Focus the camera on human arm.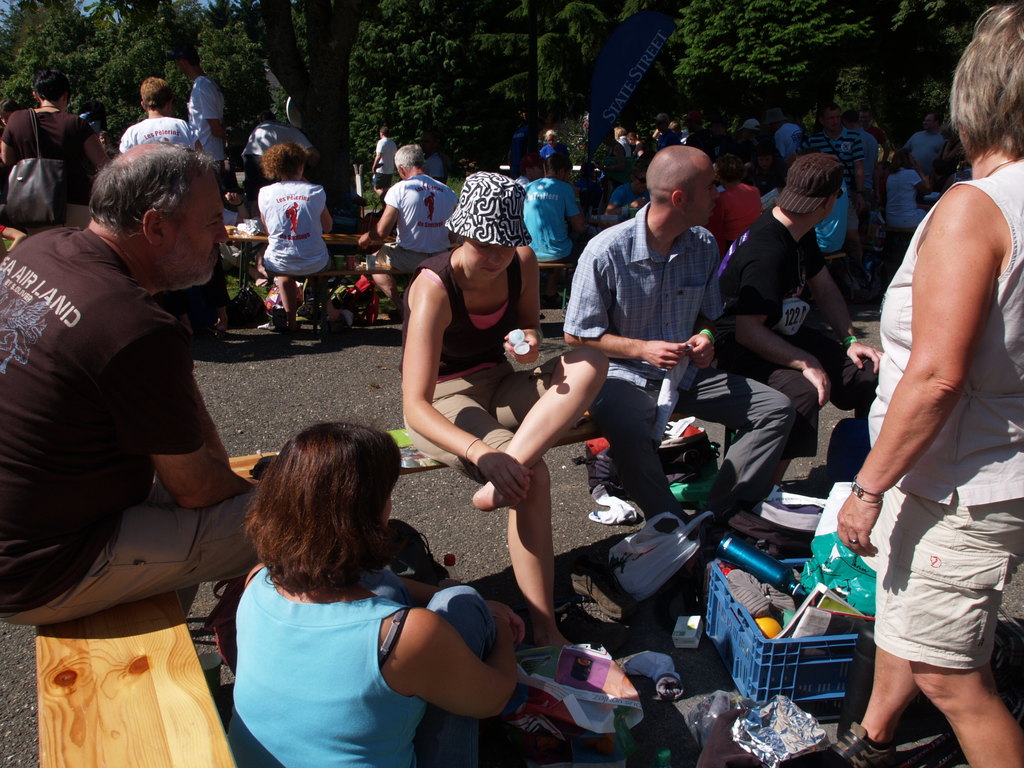
Focus region: <region>0, 108, 18, 168</region>.
